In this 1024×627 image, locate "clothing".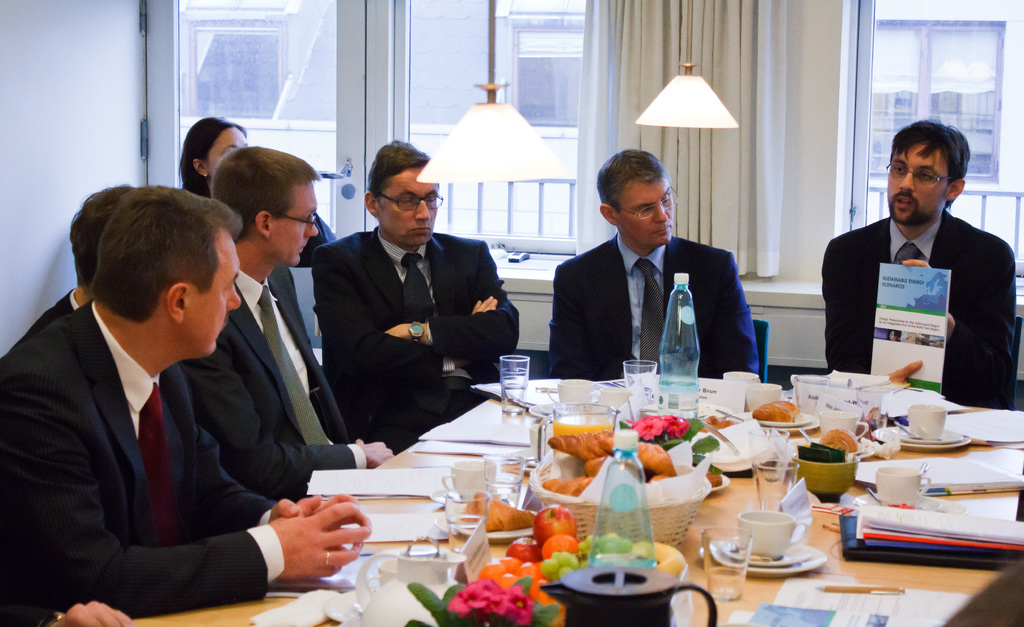
Bounding box: region(547, 227, 761, 379).
